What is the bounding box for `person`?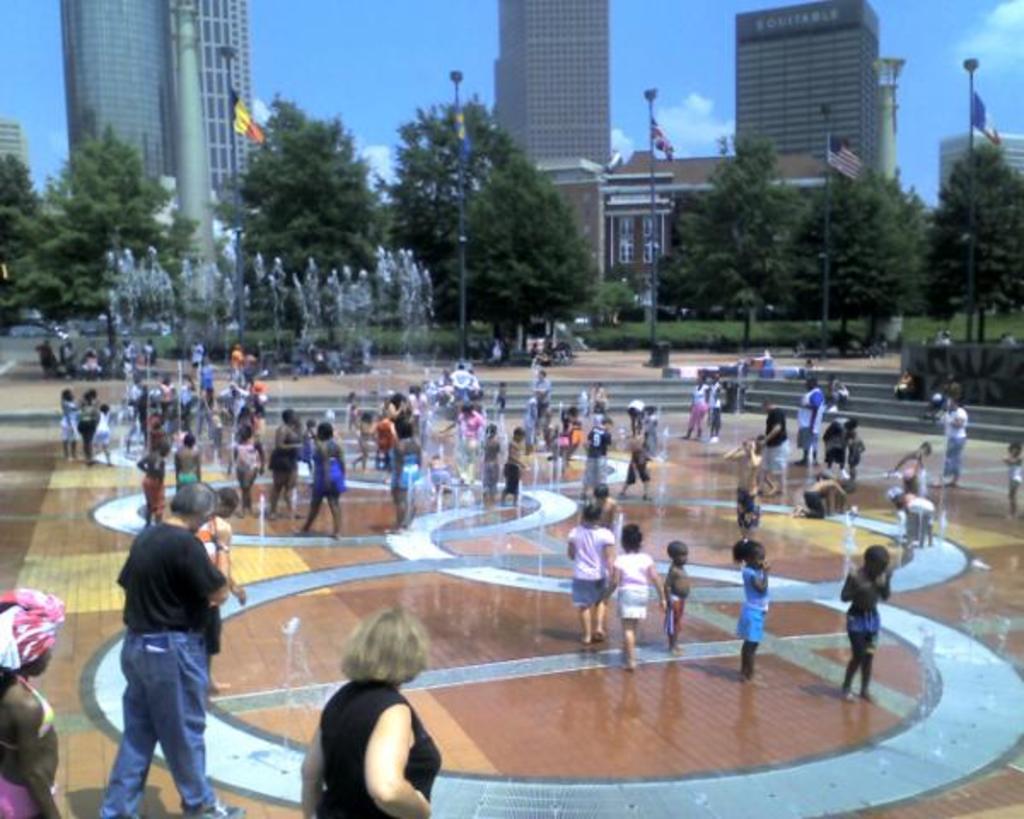
<box>934,392,969,483</box>.
